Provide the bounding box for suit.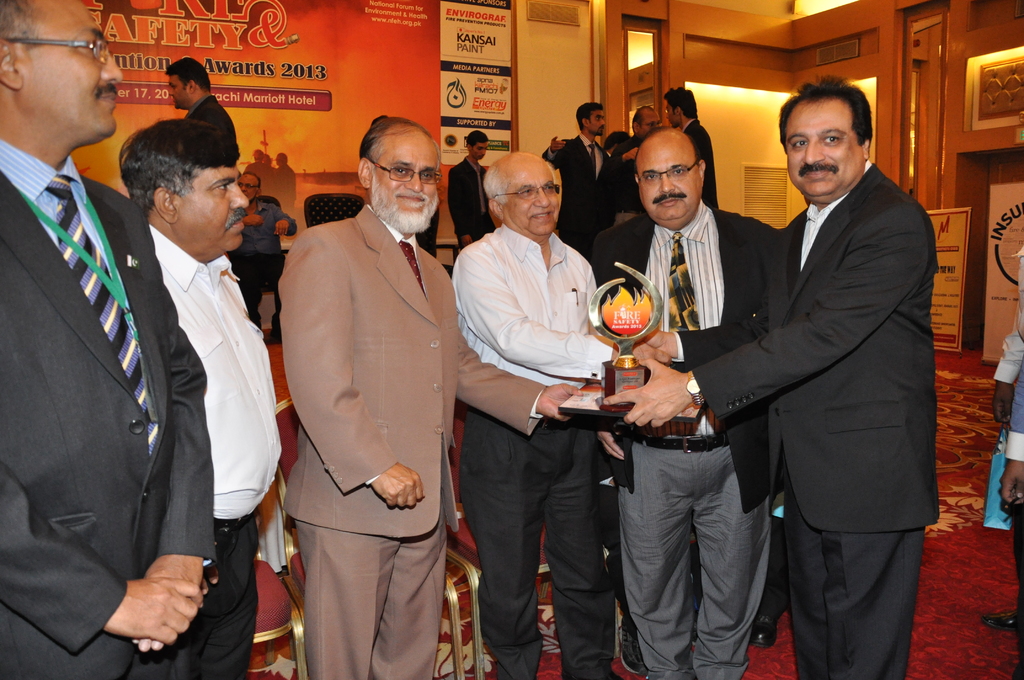
[left=674, top=159, right=944, bottom=679].
